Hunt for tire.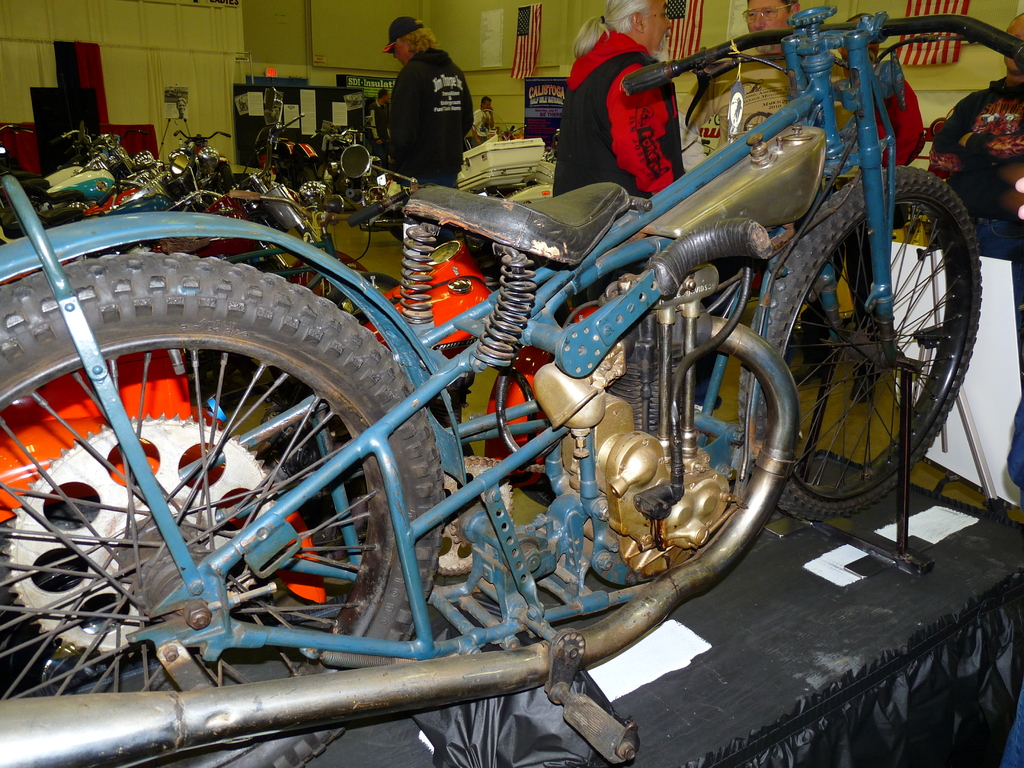
Hunted down at l=294, t=166, r=318, b=191.
